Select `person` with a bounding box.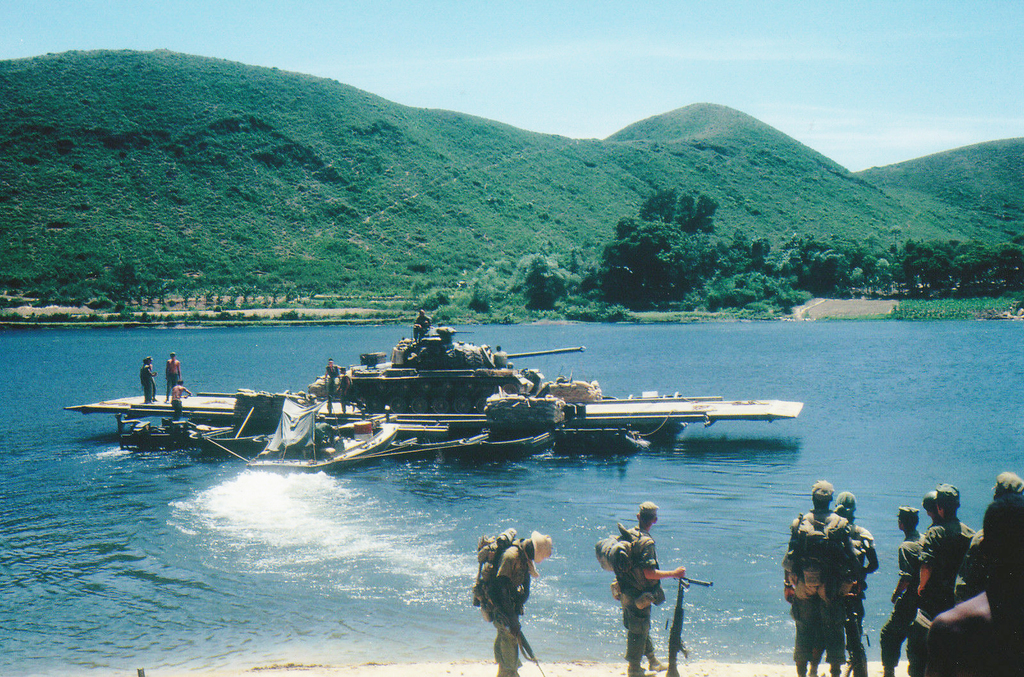
322:353:340:406.
